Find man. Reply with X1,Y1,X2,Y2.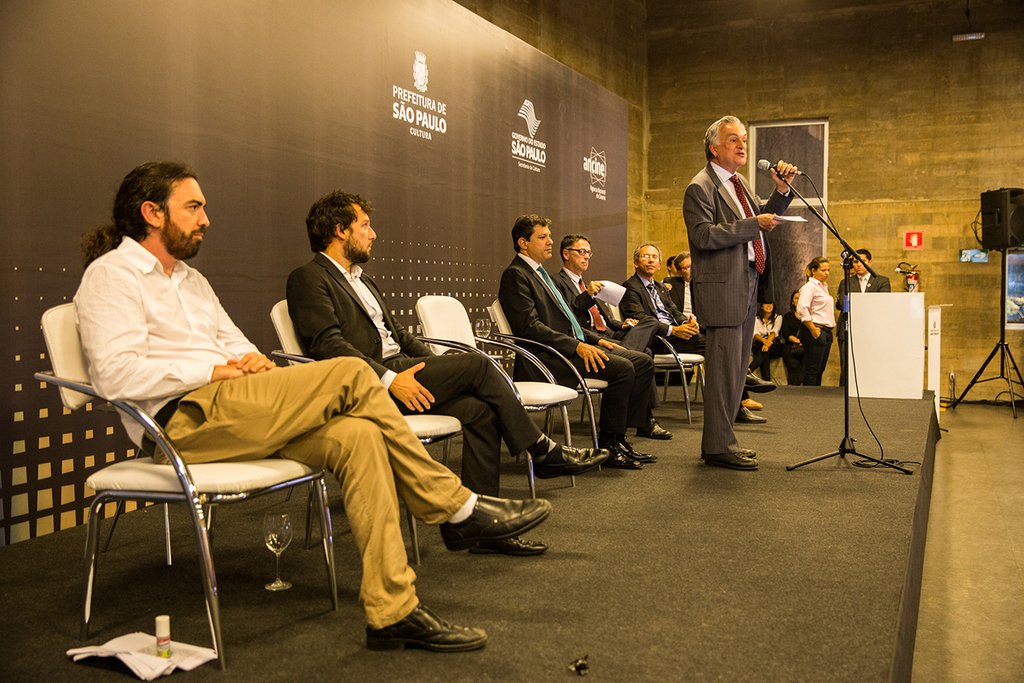
687,115,798,459.
